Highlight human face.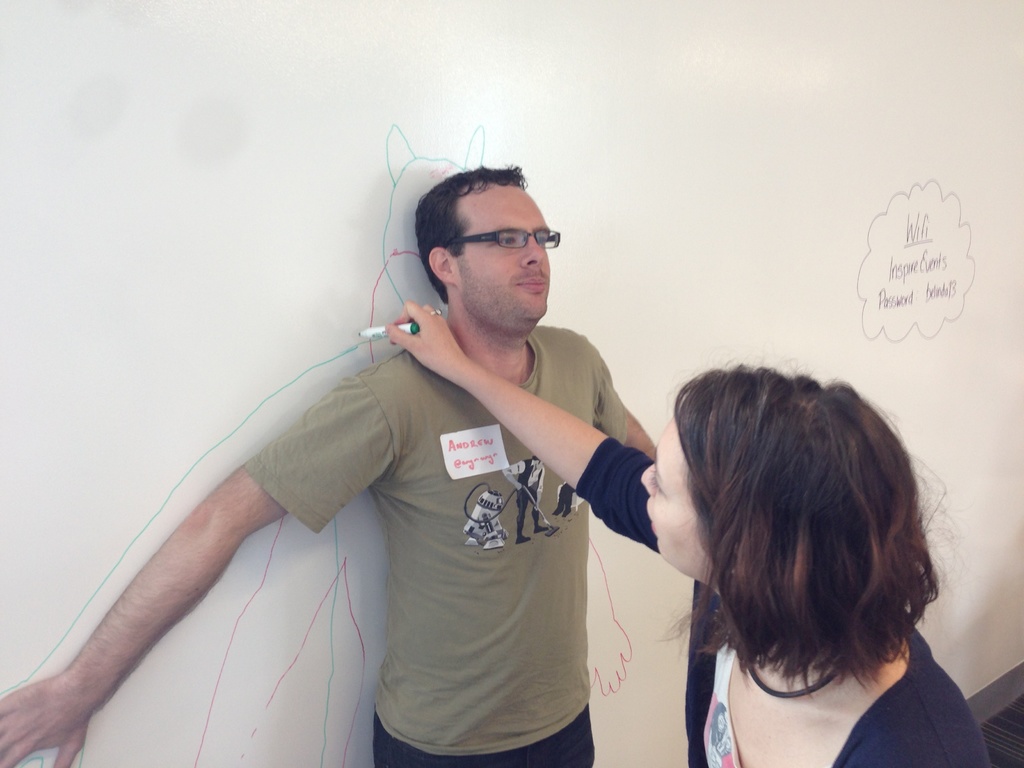
Highlighted region: l=456, t=187, r=549, b=322.
